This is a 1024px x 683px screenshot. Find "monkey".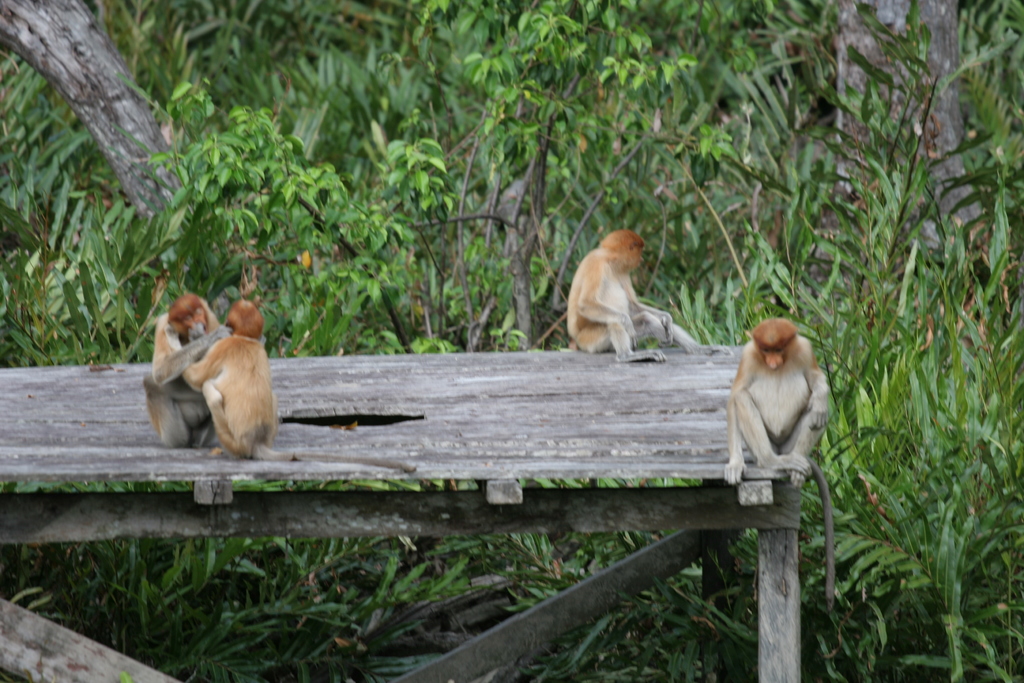
Bounding box: bbox=(182, 298, 418, 472).
